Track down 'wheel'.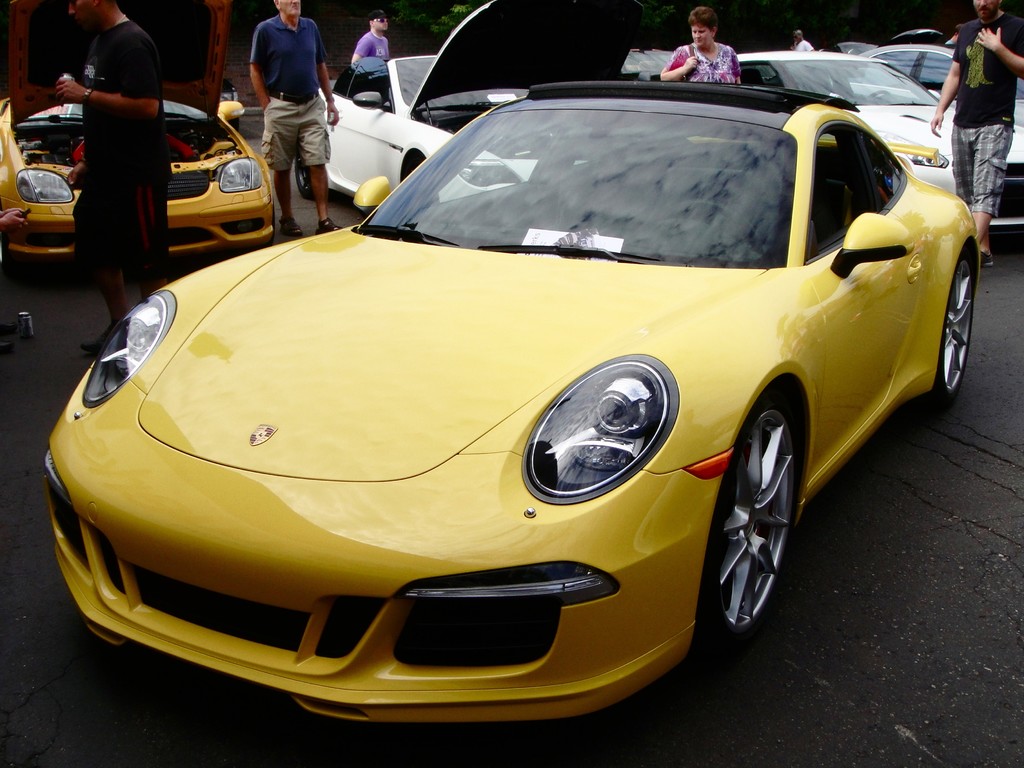
Tracked to x1=917, y1=254, x2=975, y2=413.
